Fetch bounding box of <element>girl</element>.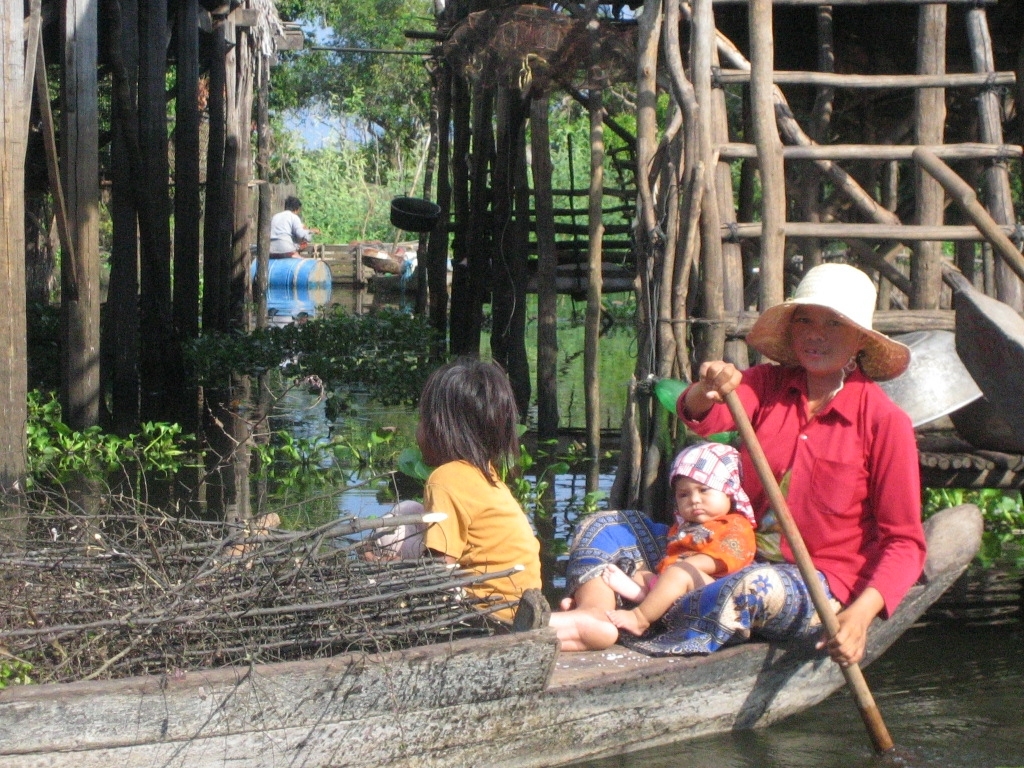
Bbox: 359, 363, 546, 626.
